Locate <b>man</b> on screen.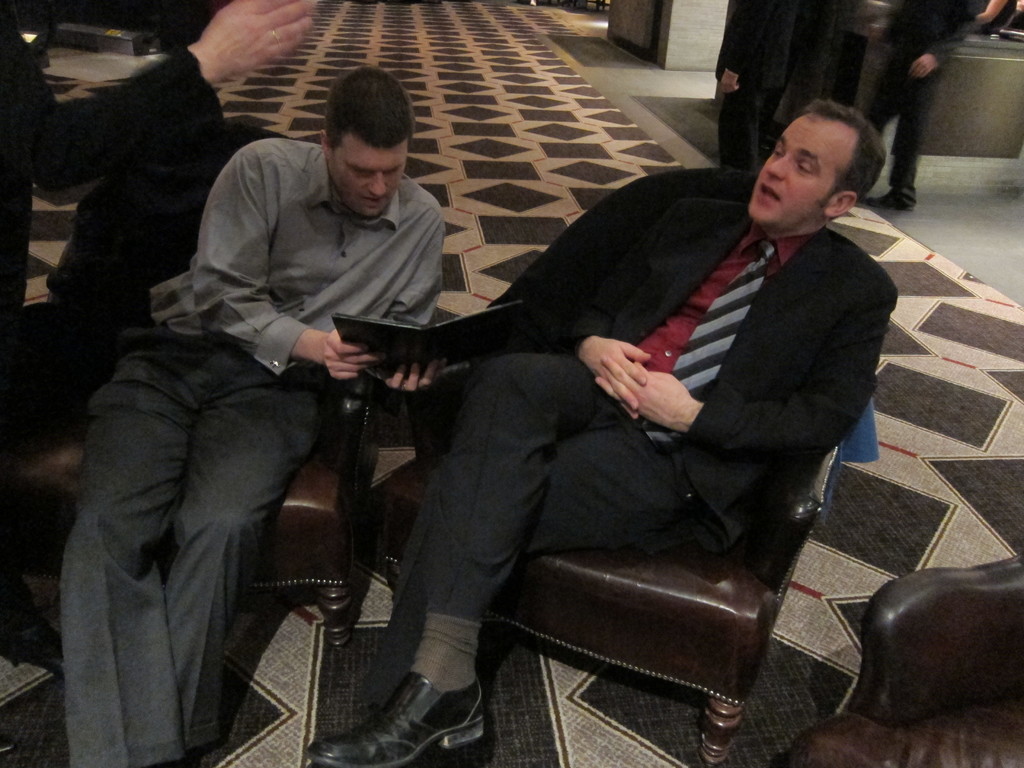
On screen at Rect(212, 65, 889, 767).
